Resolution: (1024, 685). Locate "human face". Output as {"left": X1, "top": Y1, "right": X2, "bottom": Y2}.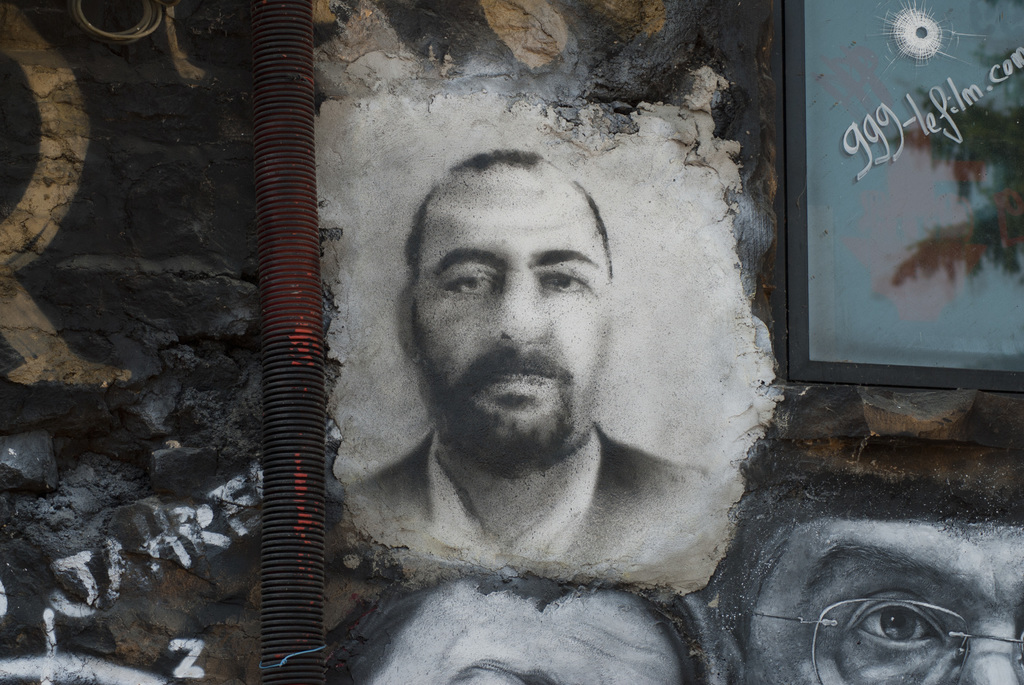
{"left": 368, "top": 573, "right": 688, "bottom": 684}.
